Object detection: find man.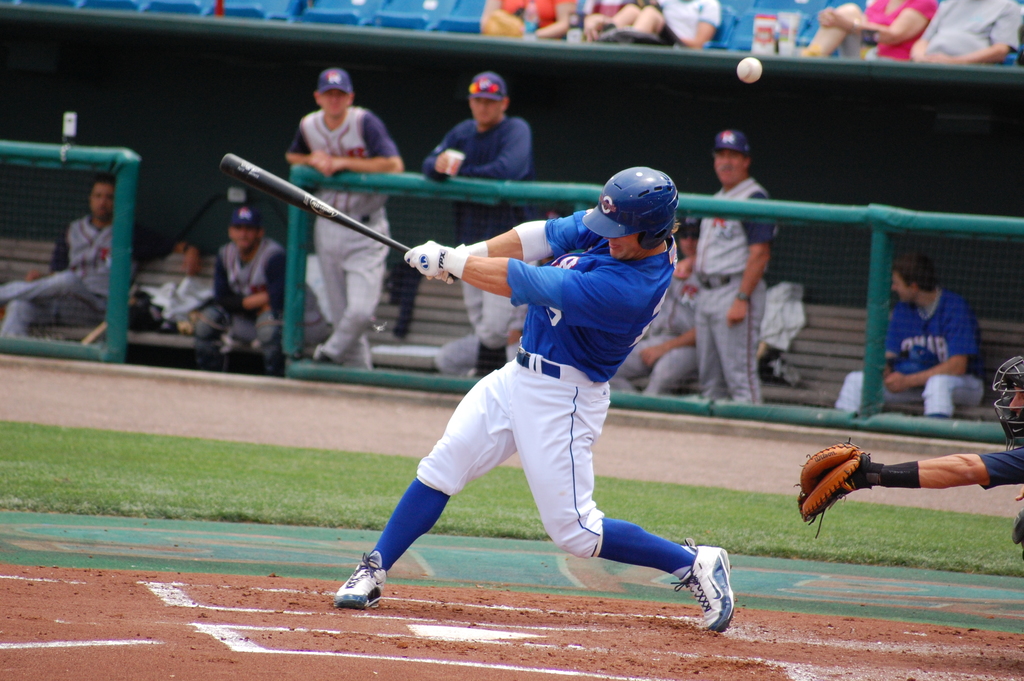
194/200/290/376.
